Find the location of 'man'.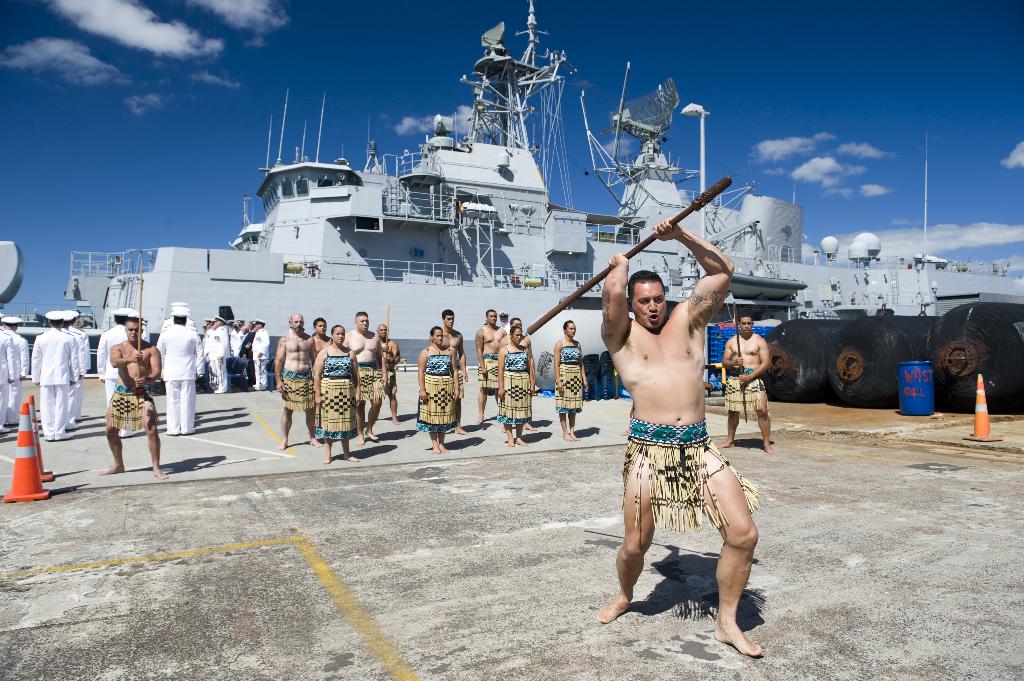
Location: <bbox>207, 319, 214, 387</bbox>.
